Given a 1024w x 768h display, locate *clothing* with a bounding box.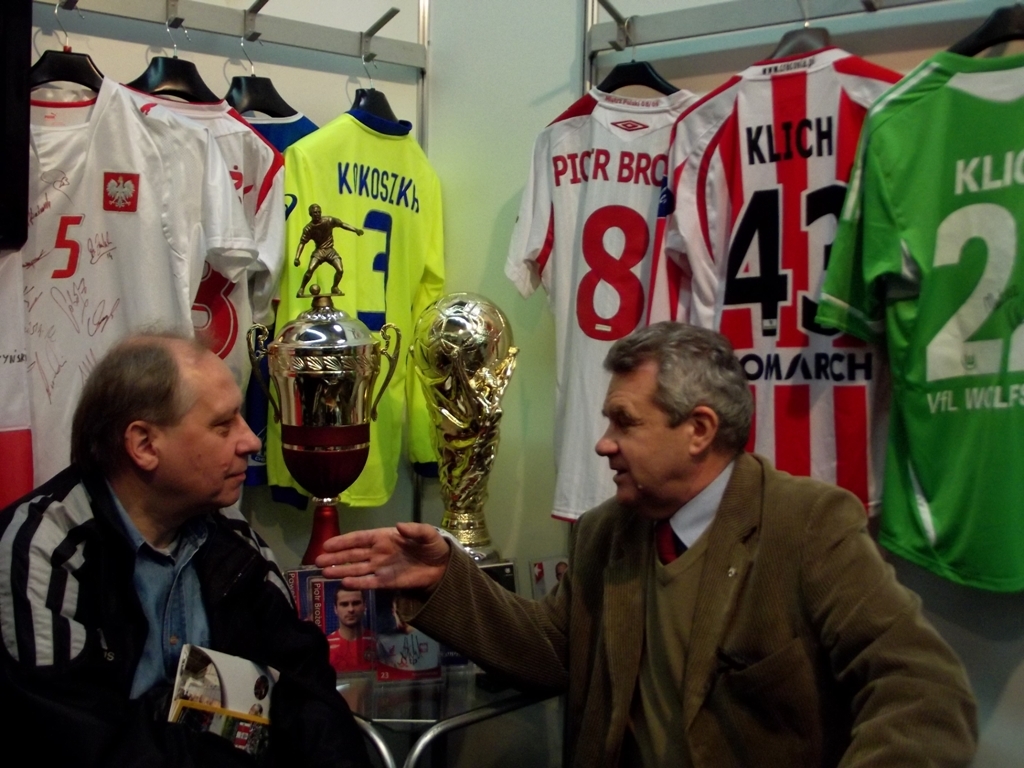
Located: (x1=392, y1=454, x2=979, y2=767).
